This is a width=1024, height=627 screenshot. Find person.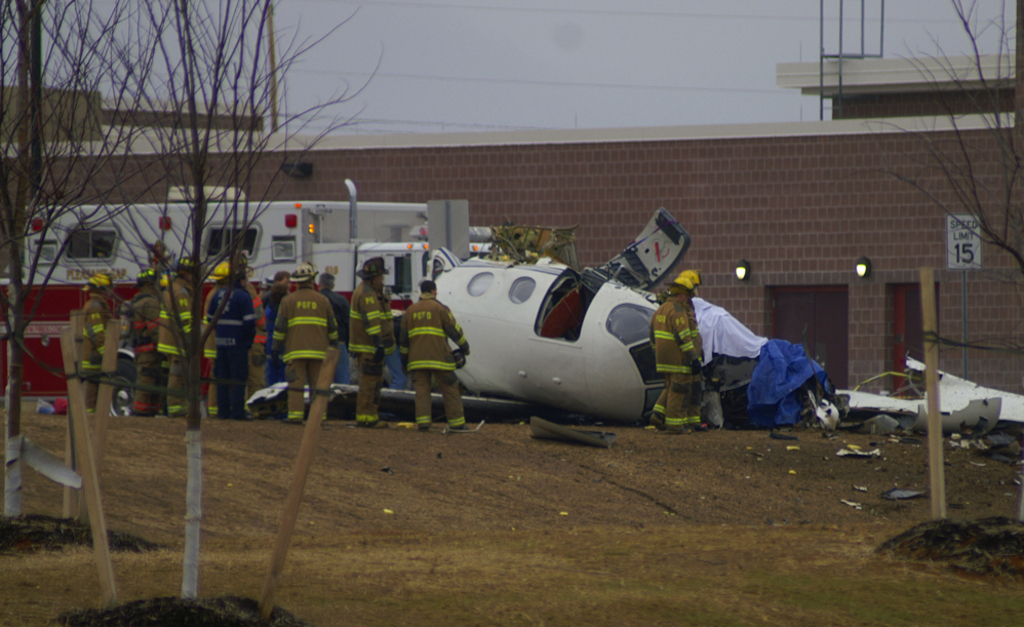
Bounding box: rect(77, 270, 112, 412).
